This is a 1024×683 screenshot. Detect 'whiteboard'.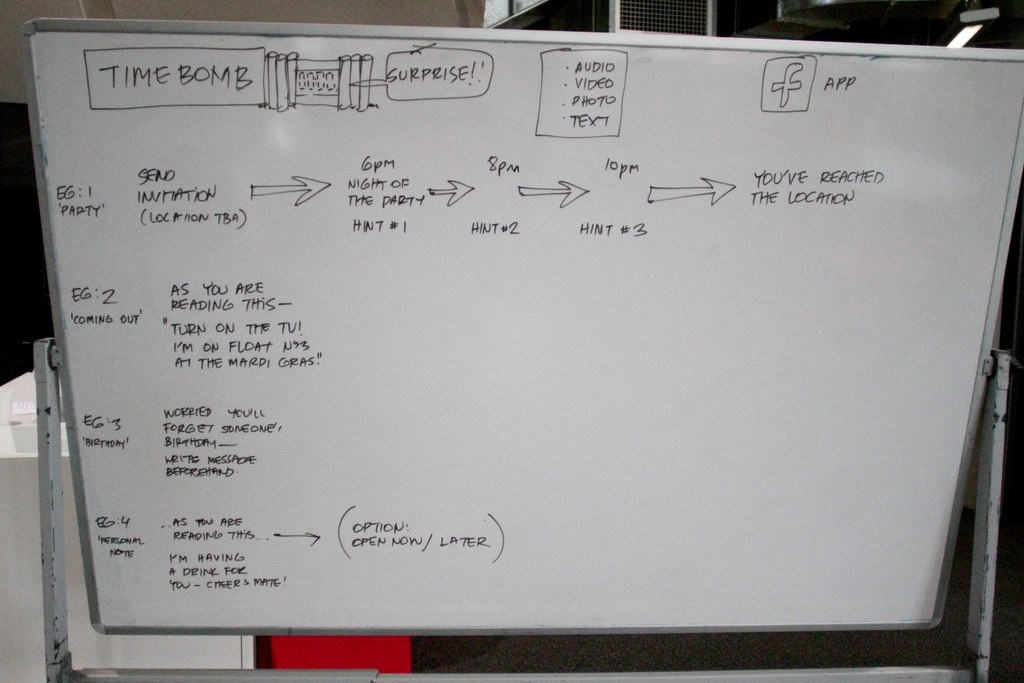
detection(18, 27, 1023, 632).
